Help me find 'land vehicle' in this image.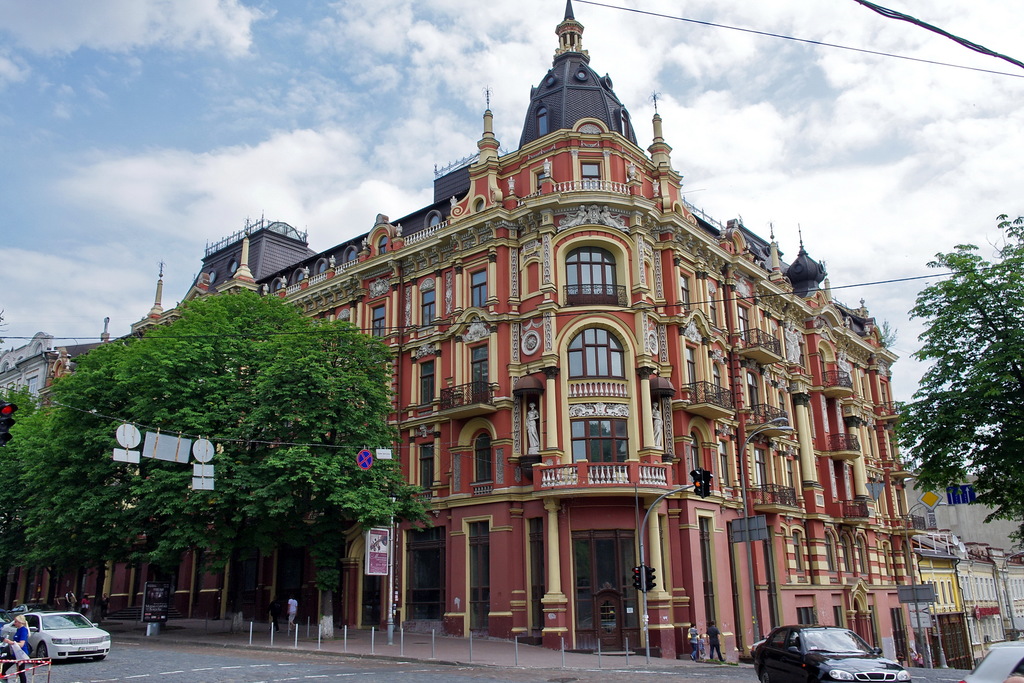
Found it: (x1=0, y1=609, x2=13, y2=629).
